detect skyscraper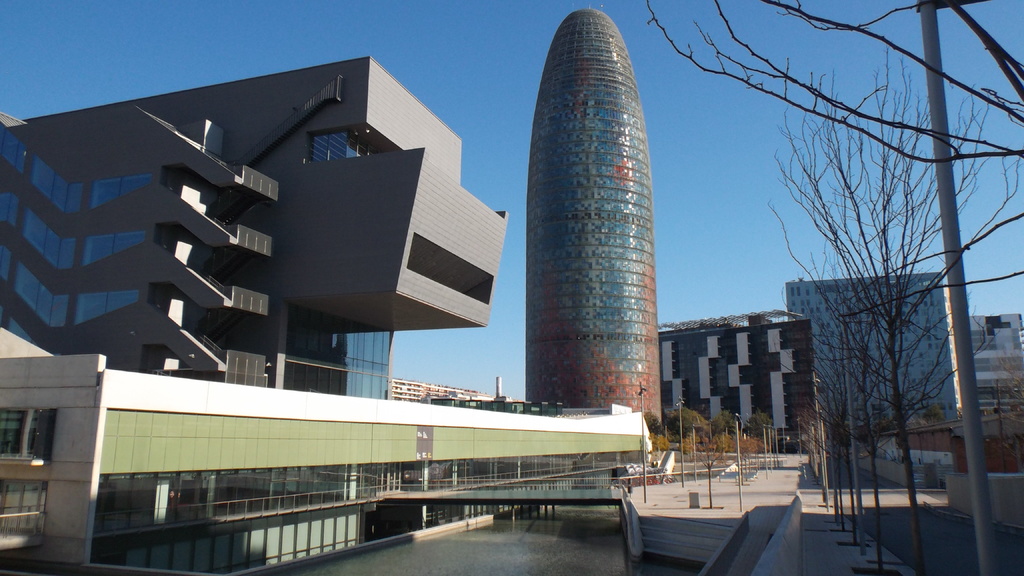
529 4 664 443
